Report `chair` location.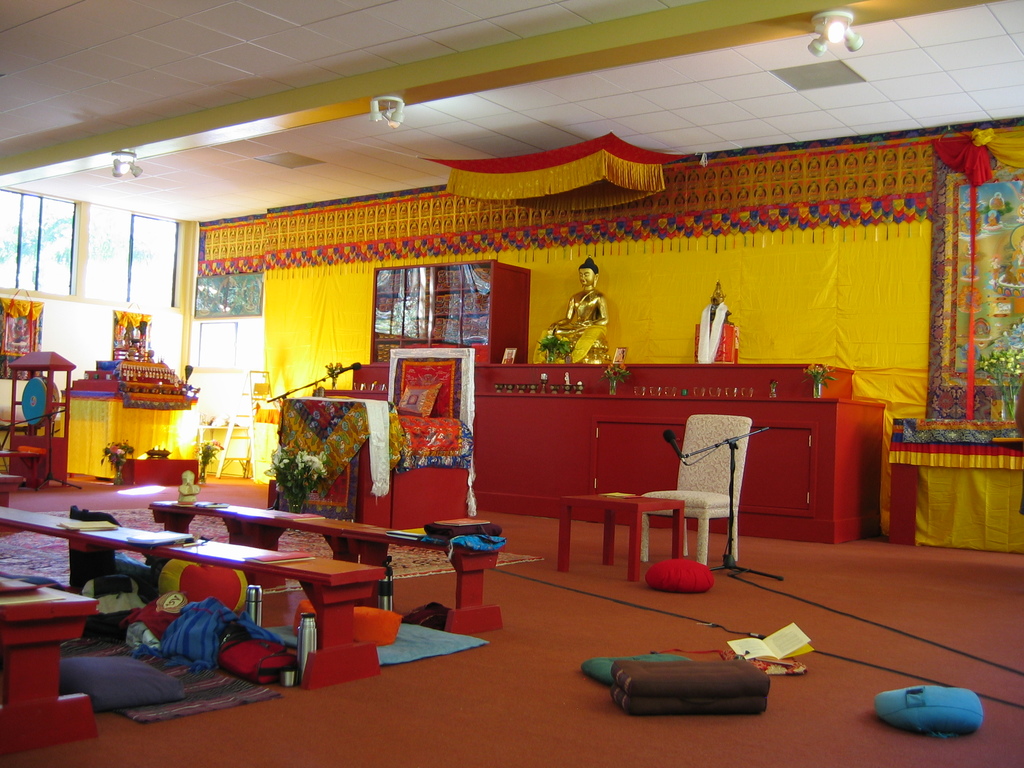
Report: bbox(641, 414, 753, 566).
